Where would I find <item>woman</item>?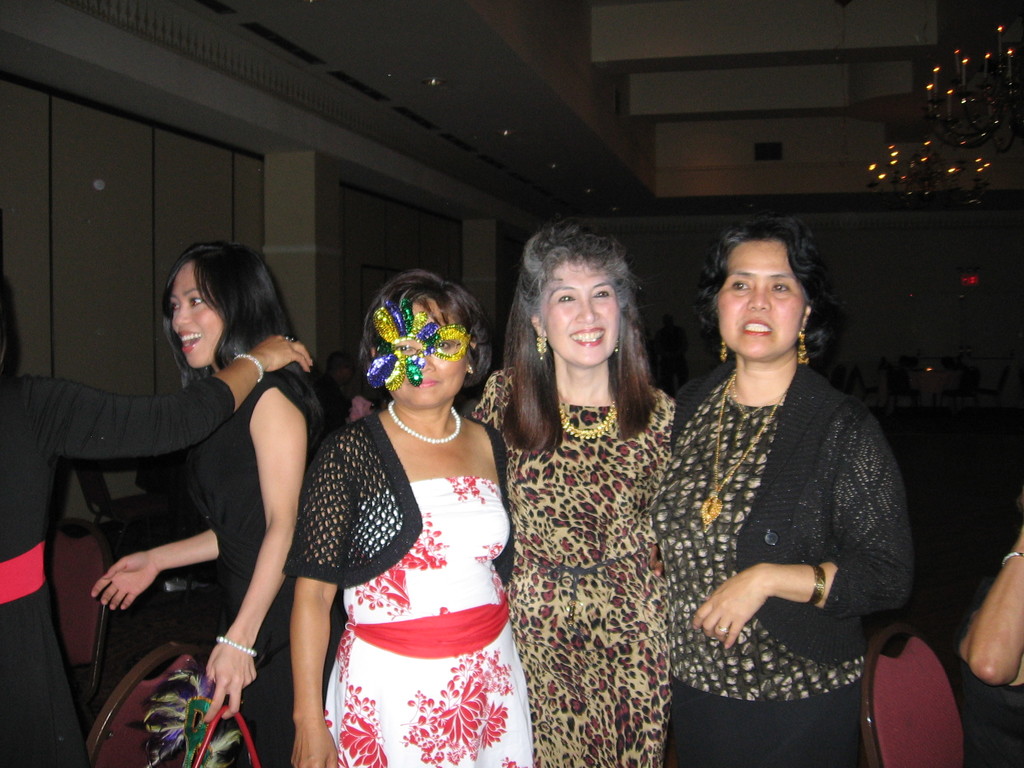
At detection(346, 224, 683, 766).
